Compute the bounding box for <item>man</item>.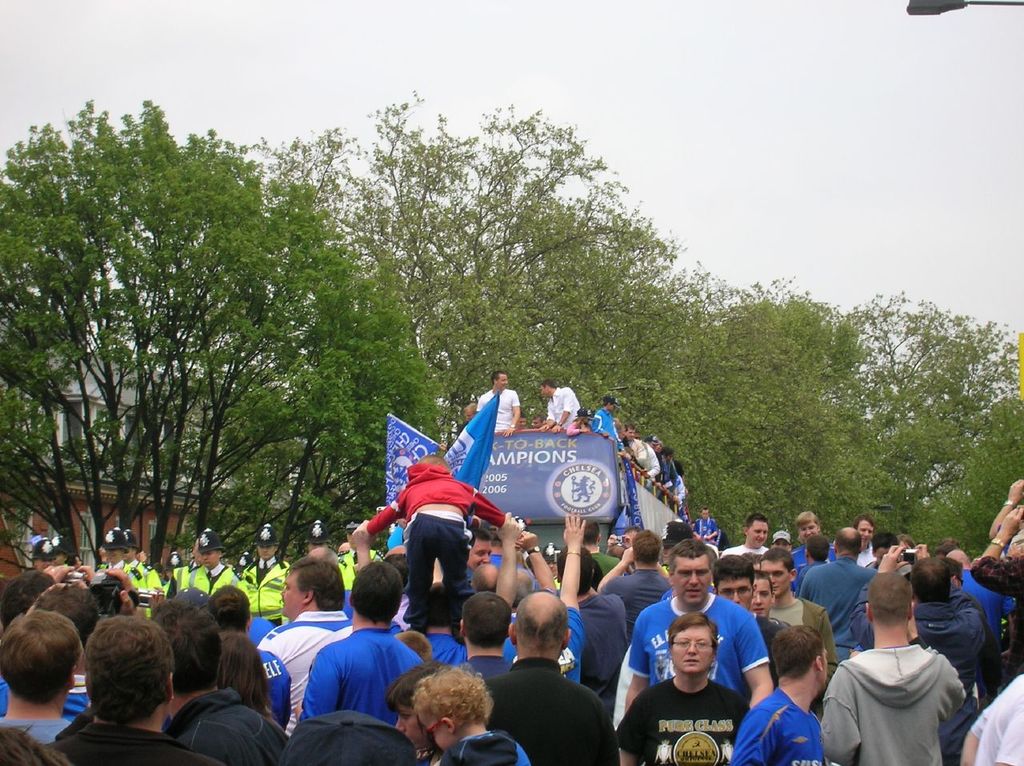
Rect(600, 532, 670, 614).
